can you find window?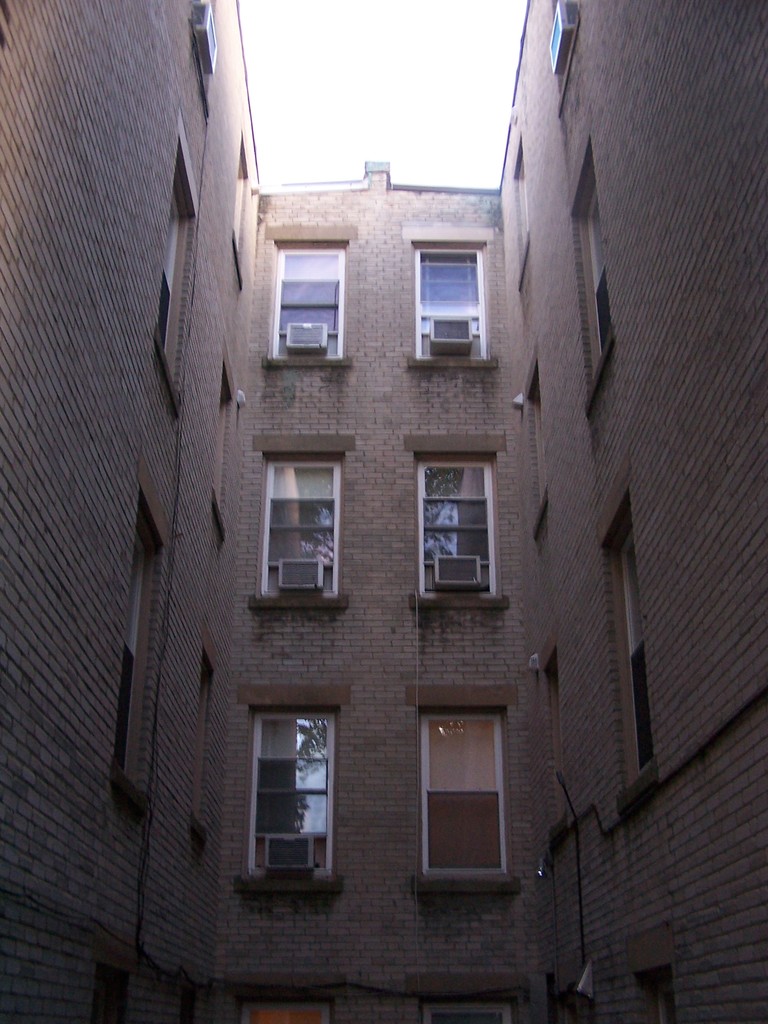
Yes, bounding box: 419 710 520 897.
